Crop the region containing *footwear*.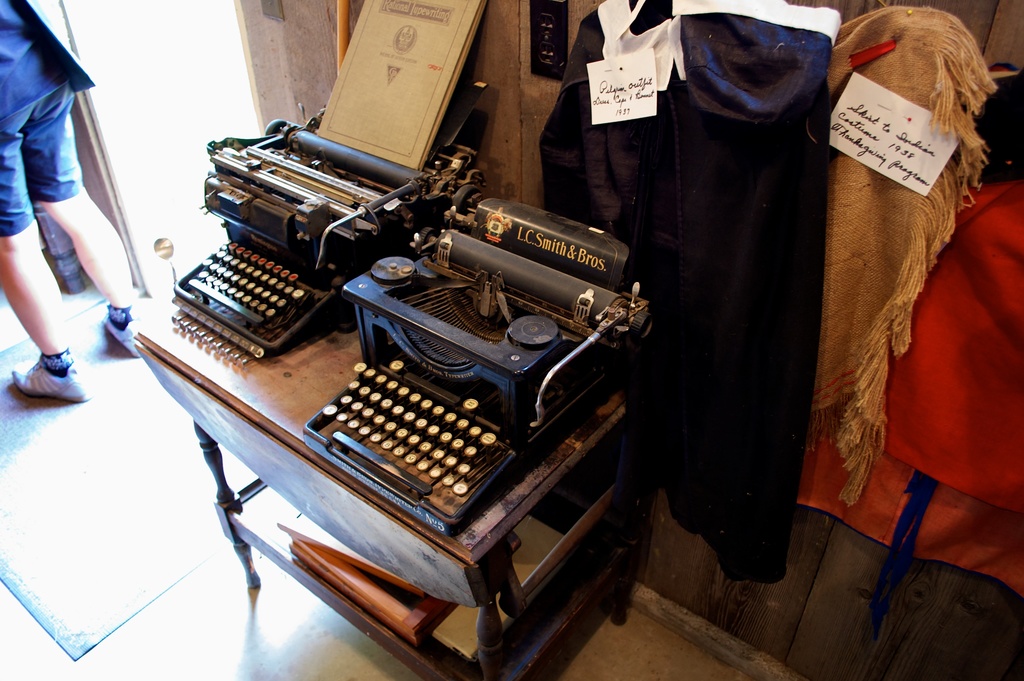
Crop region: rect(6, 341, 81, 406).
